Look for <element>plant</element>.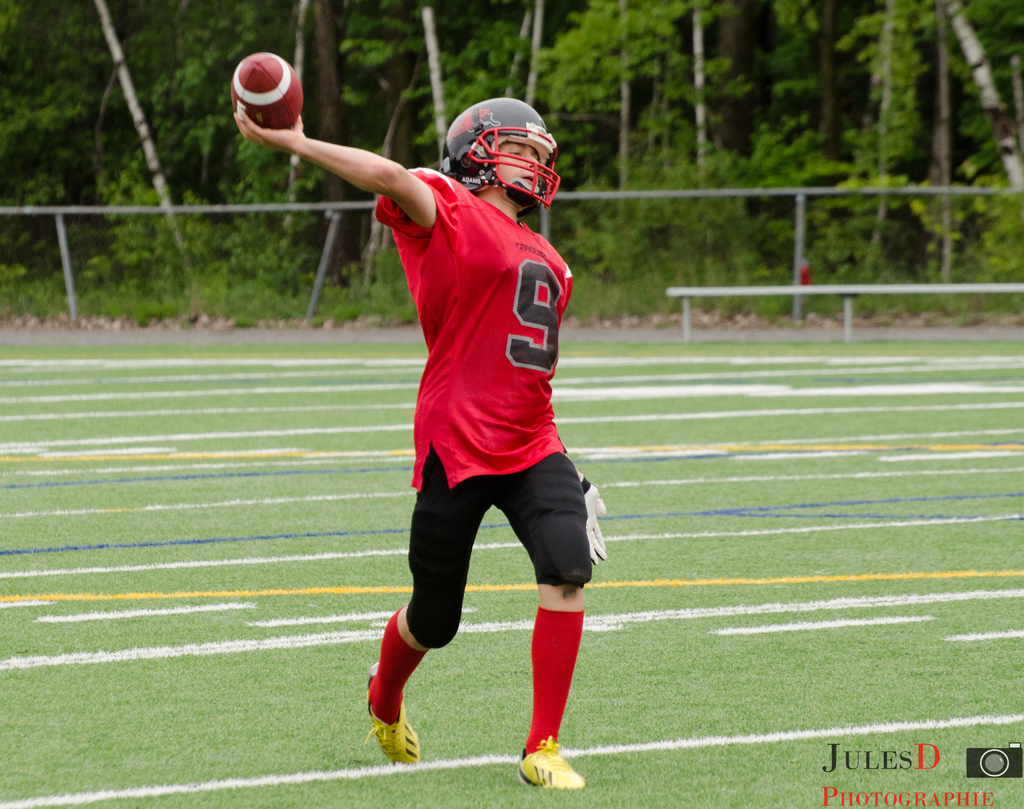
Found: <box>925,0,1018,193</box>.
